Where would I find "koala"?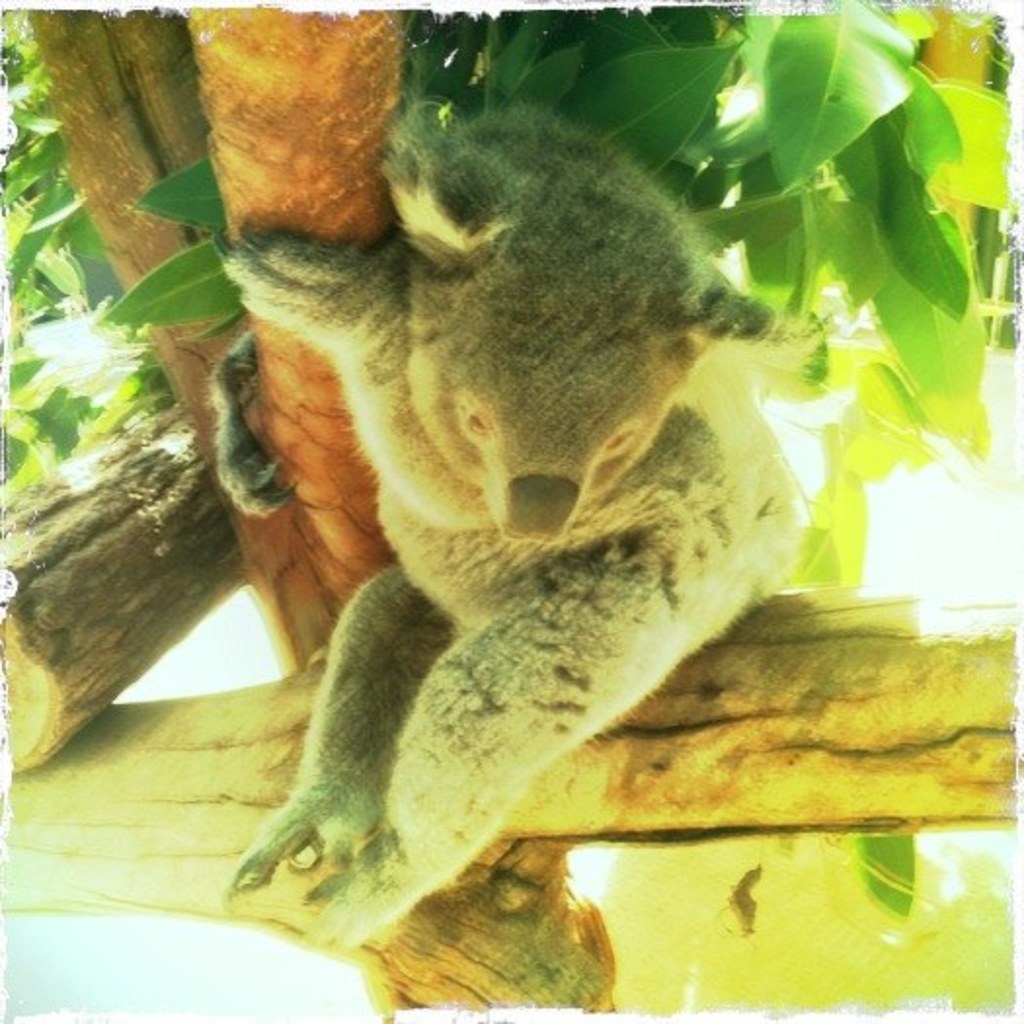
At 183,113,829,884.
